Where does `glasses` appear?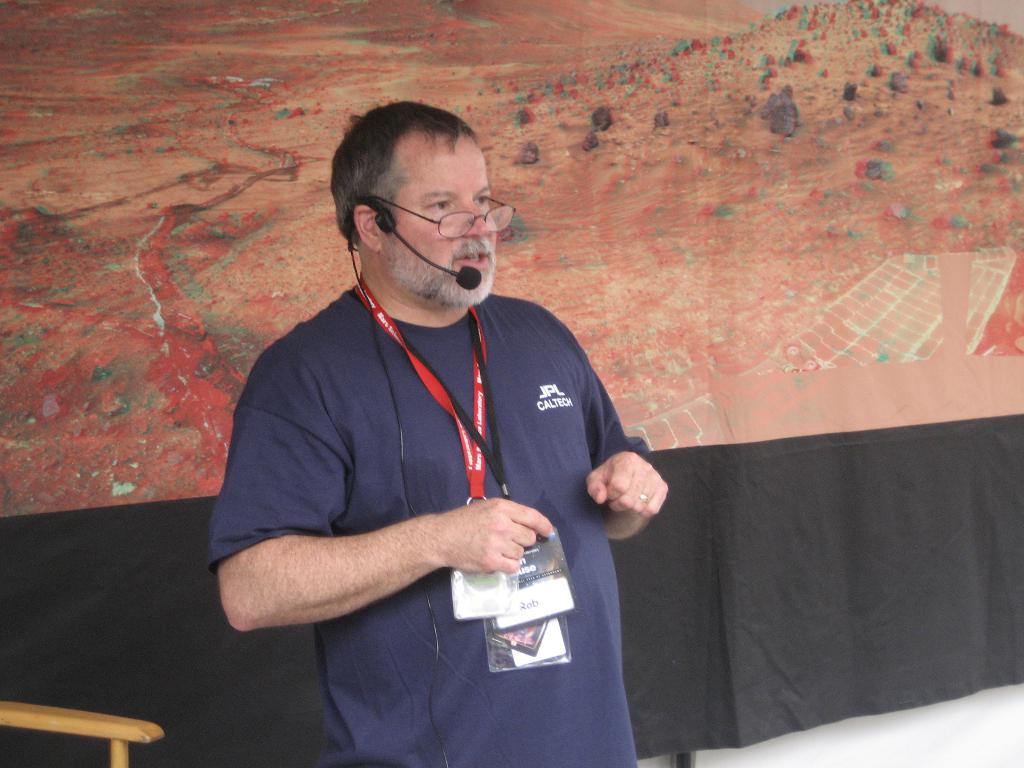
Appears at 343:192:498:254.
